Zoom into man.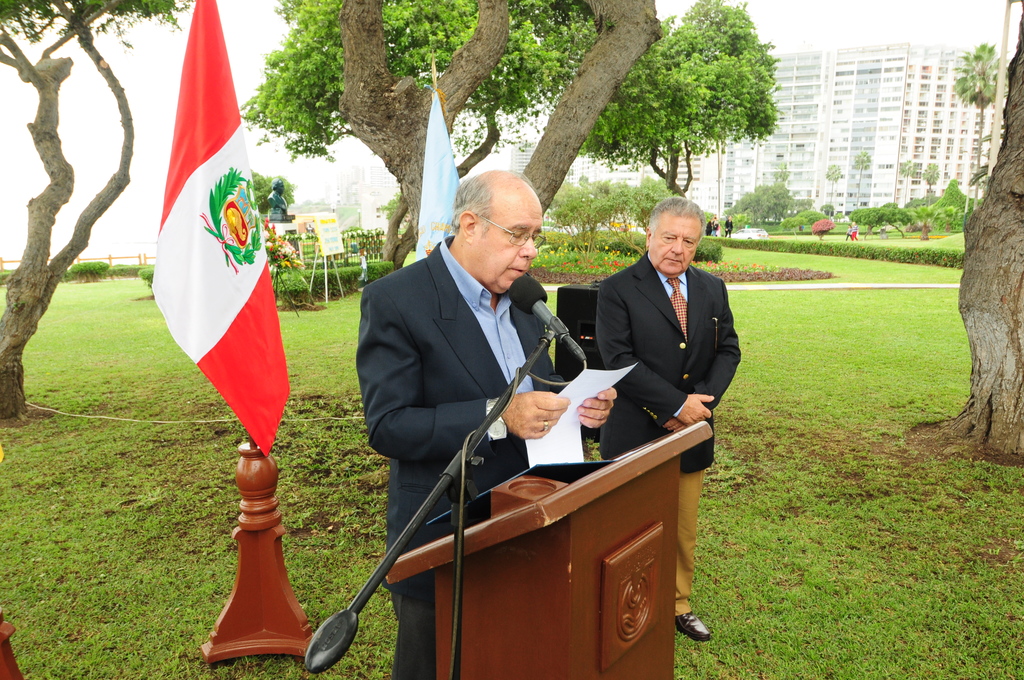
Zoom target: x1=725 y1=215 x2=730 y2=237.
